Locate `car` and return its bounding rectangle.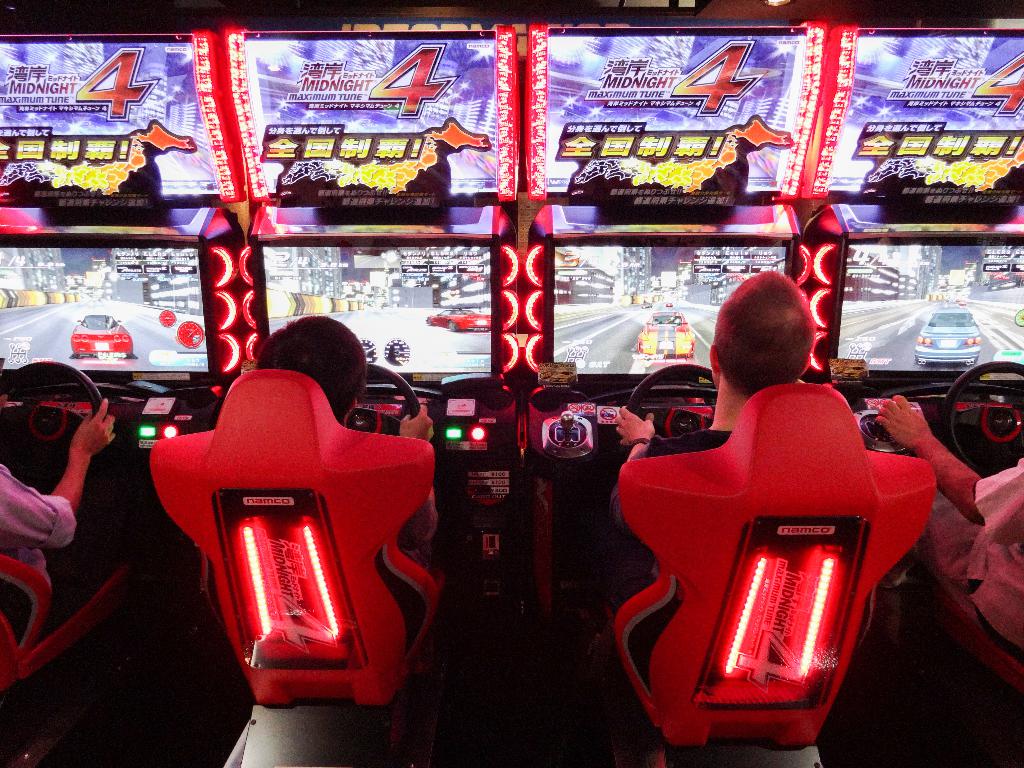
crop(70, 316, 130, 355).
